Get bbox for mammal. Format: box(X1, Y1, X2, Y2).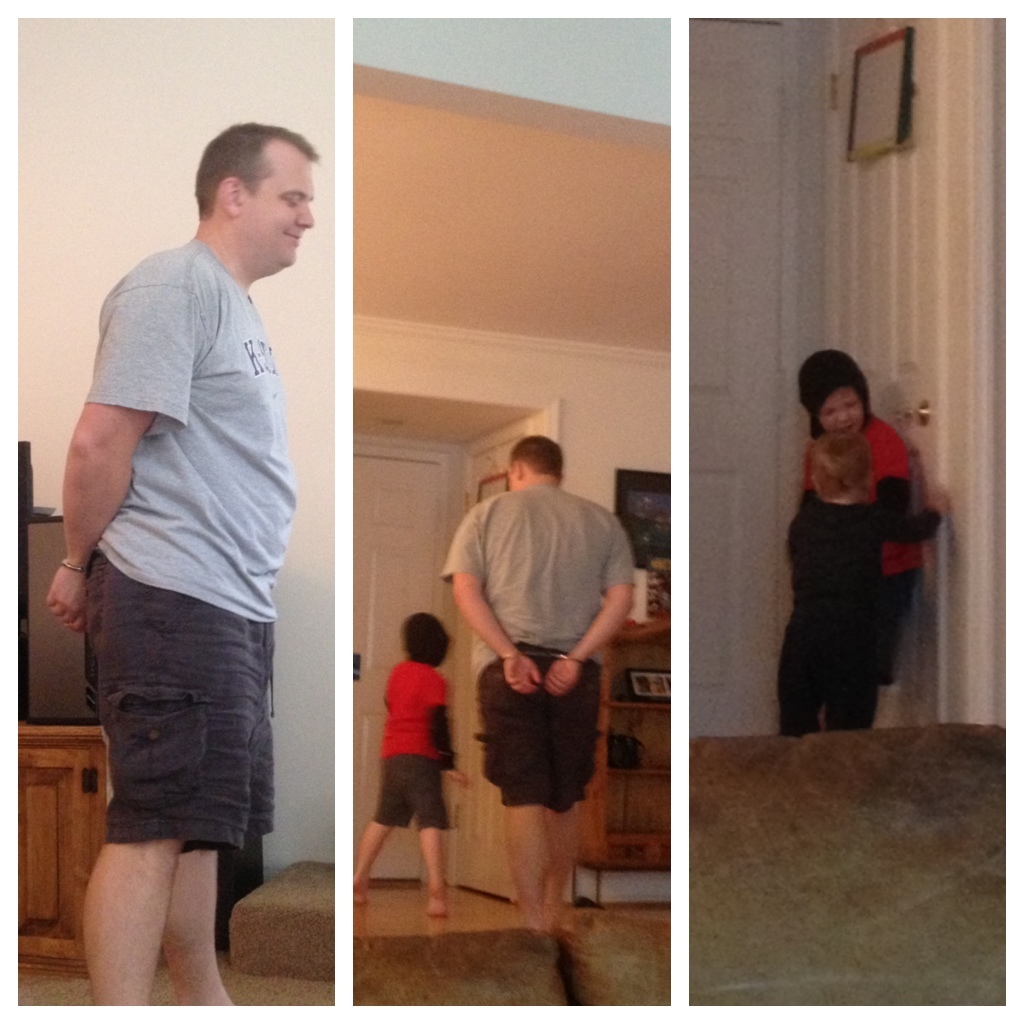
box(443, 436, 638, 932).
